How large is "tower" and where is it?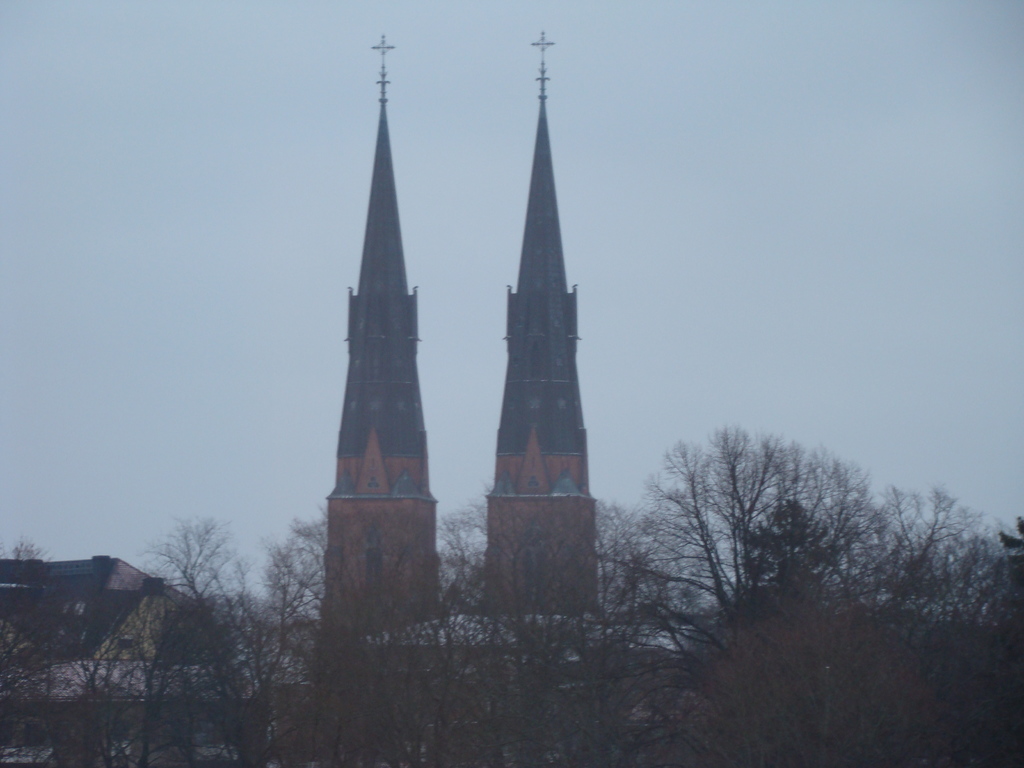
Bounding box: detection(476, 93, 607, 642).
